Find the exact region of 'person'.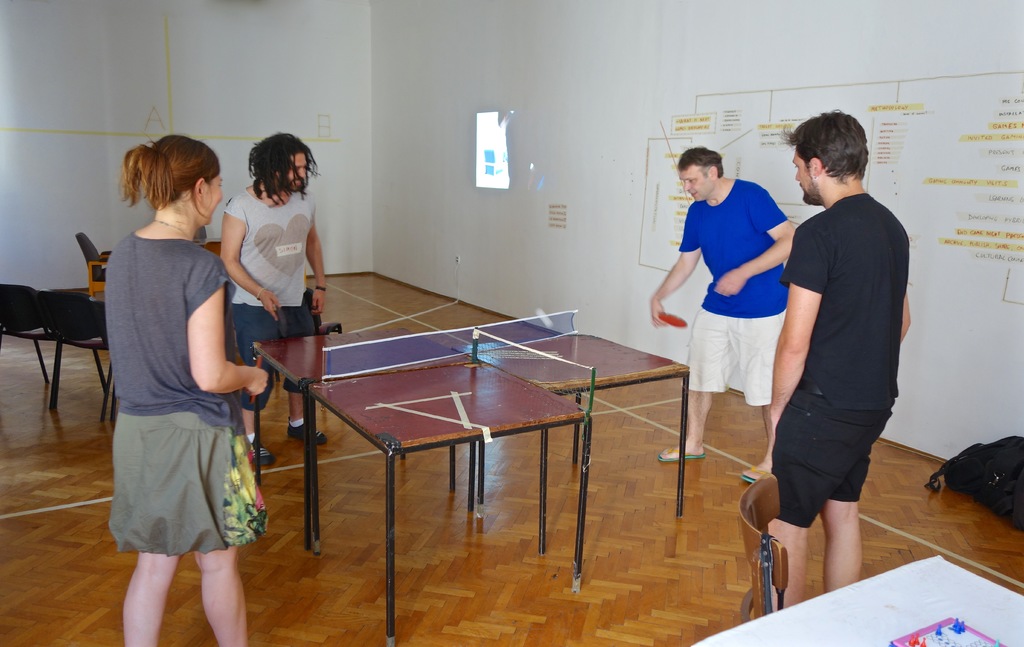
Exact region: [751, 100, 920, 619].
